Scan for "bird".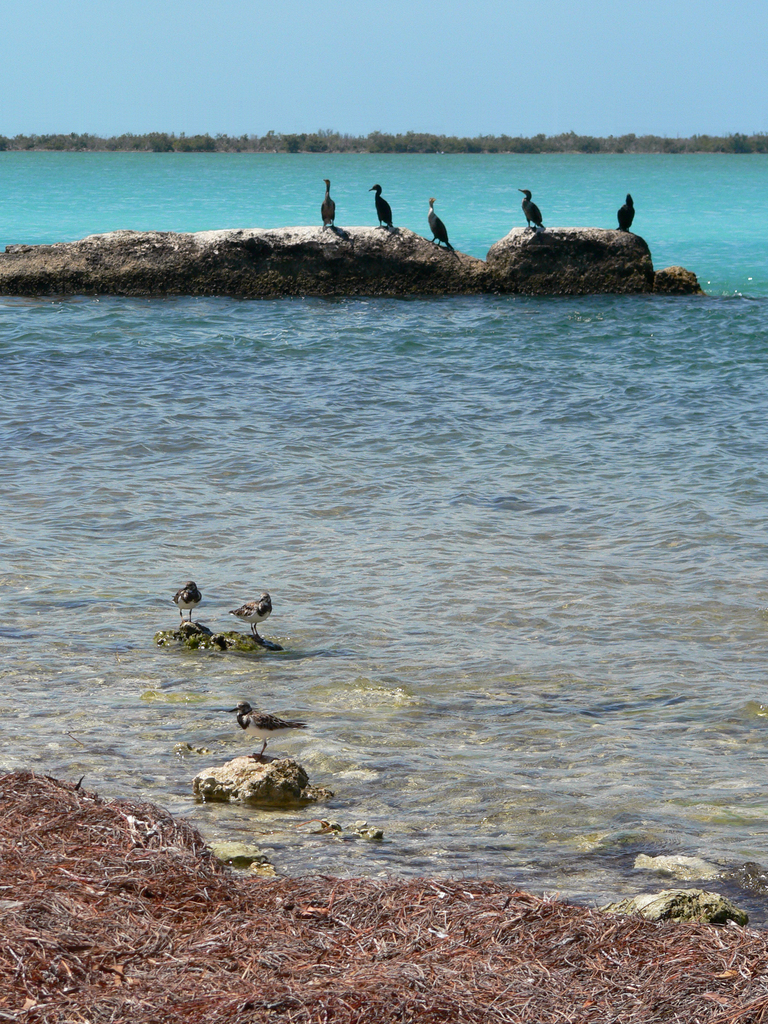
Scan result: region(232, 589, 274, 633).
